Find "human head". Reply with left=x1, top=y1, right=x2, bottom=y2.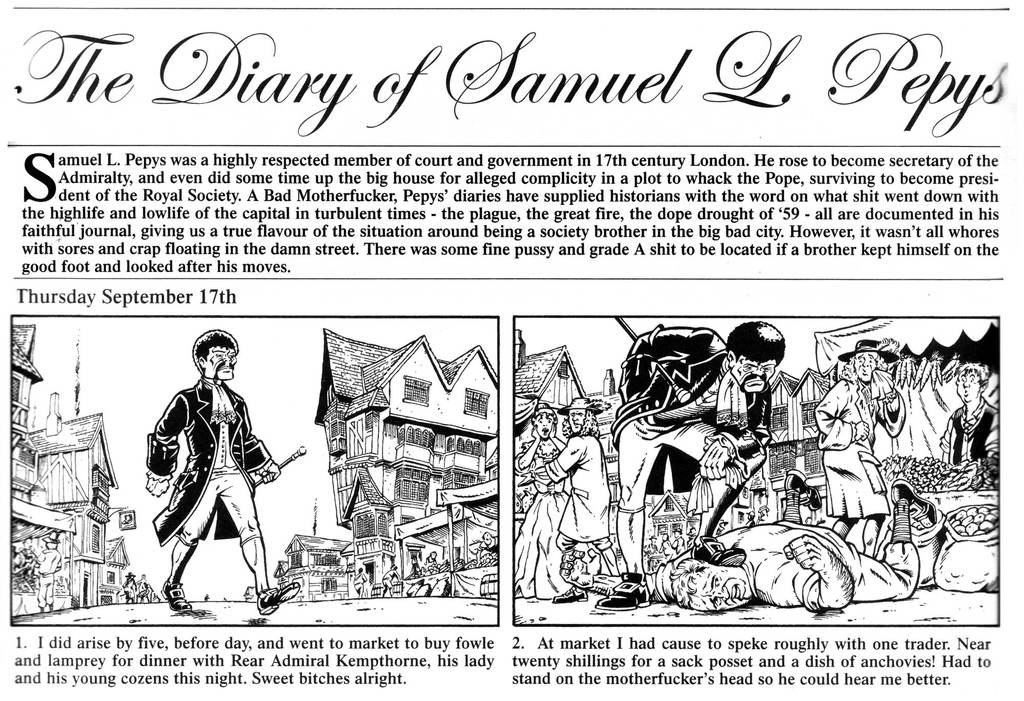
left=534, top=404, right=556, bottom=442.
